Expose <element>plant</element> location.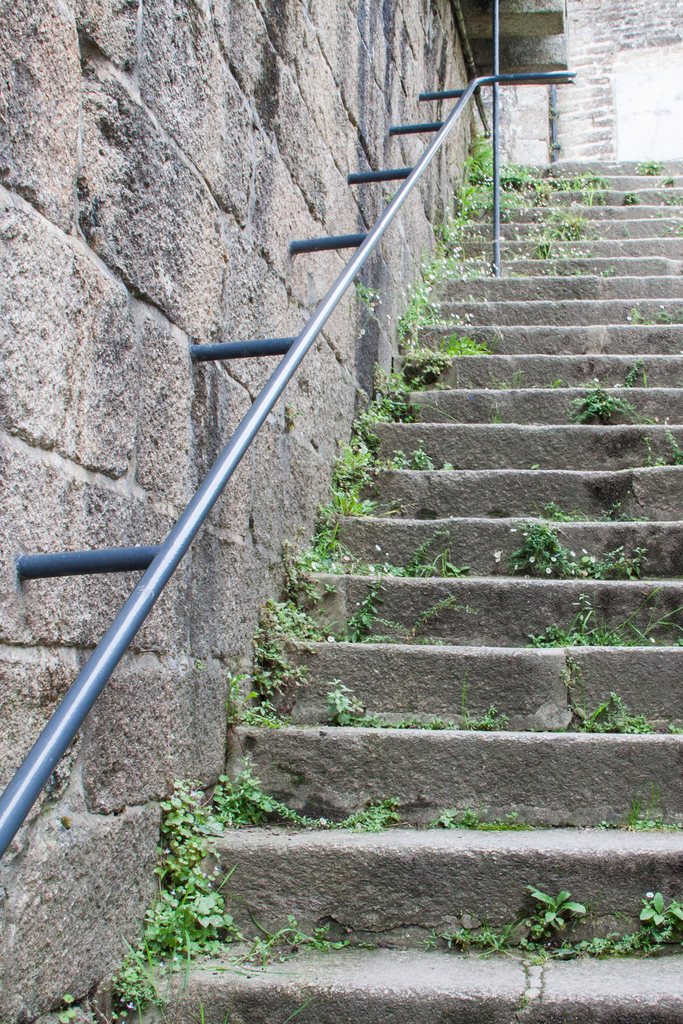
Exposed at bbox=(497, 528, 639, 579).
